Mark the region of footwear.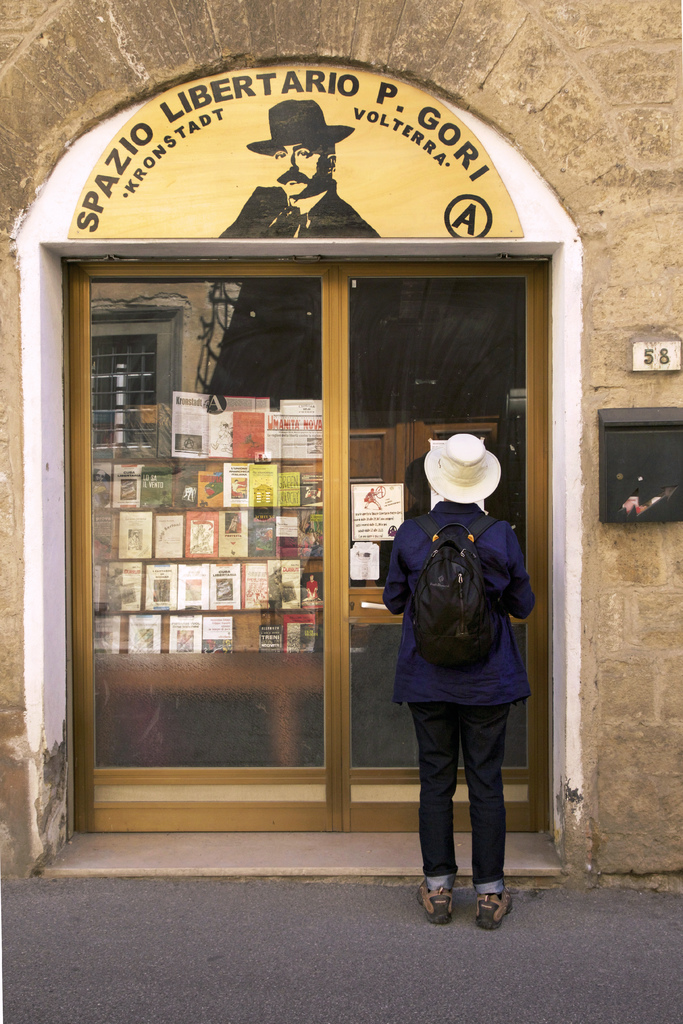
Region: 474 877 509 927.
